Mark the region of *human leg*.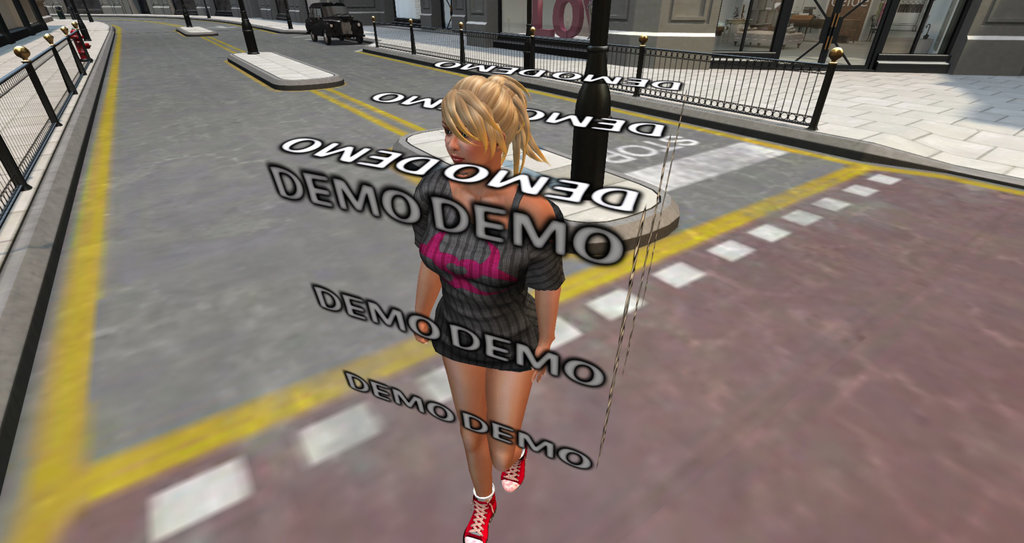
Region: 440,357,497,542.
